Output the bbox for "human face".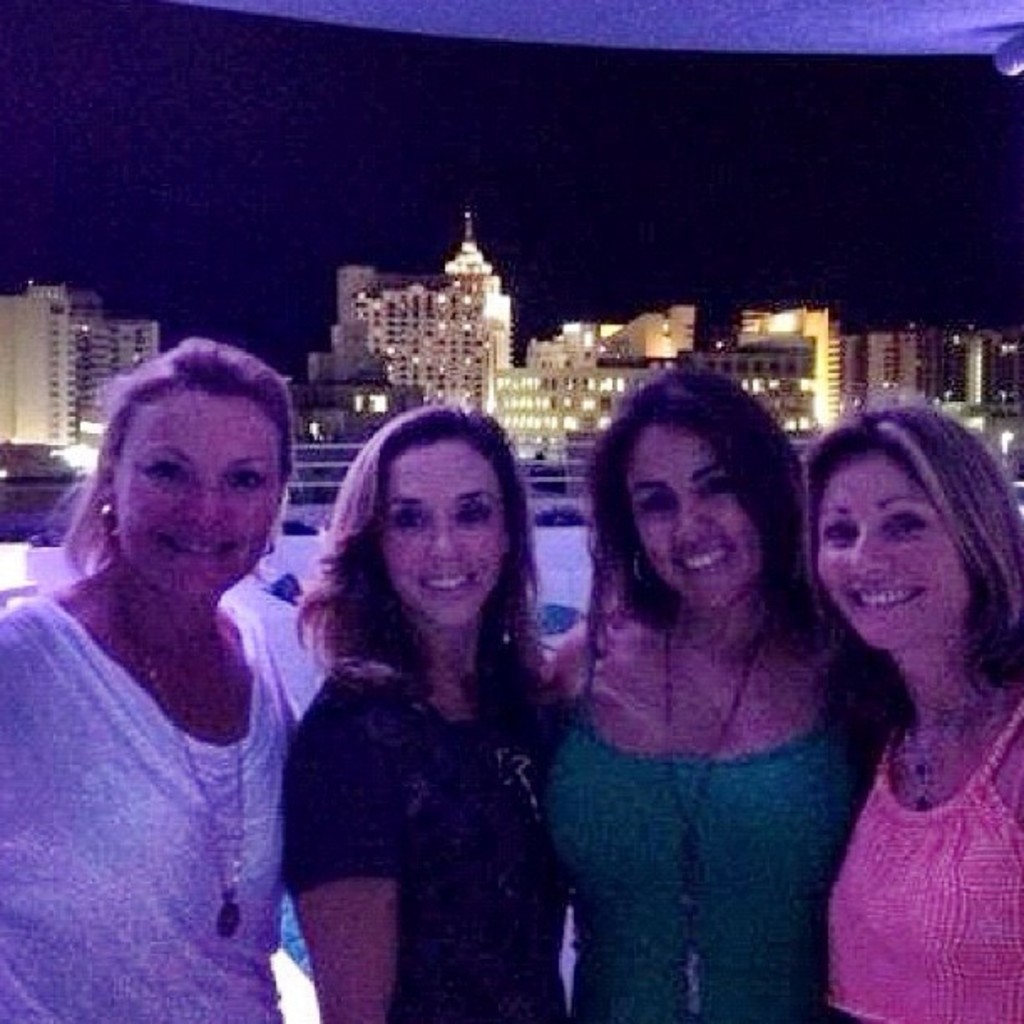
597 417 763 606.
